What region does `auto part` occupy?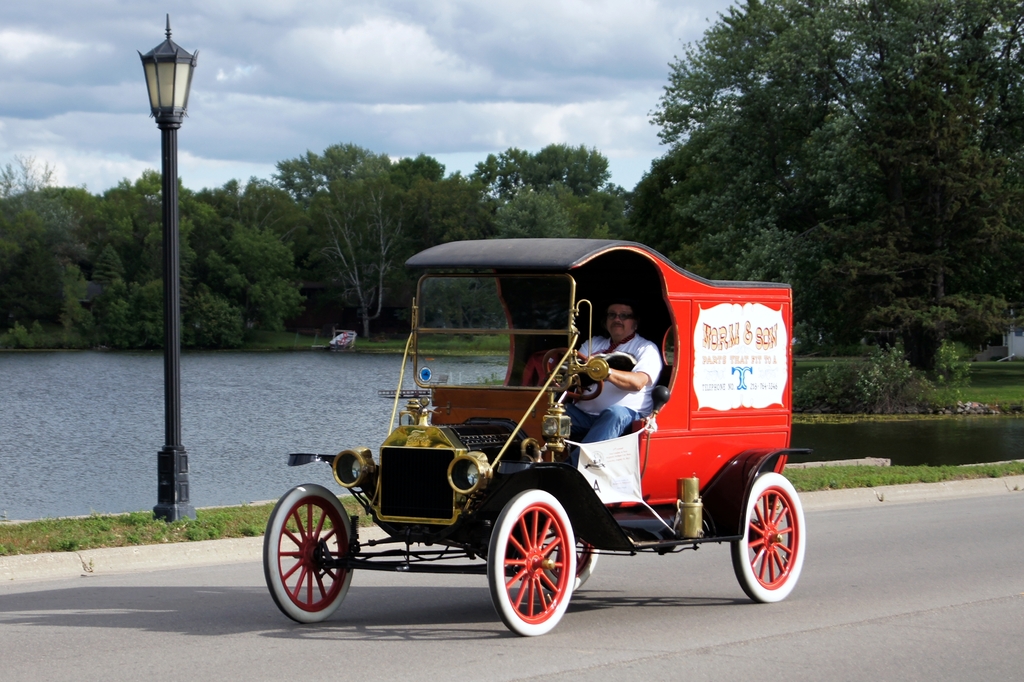
detection(258, 480, 359, 639).
